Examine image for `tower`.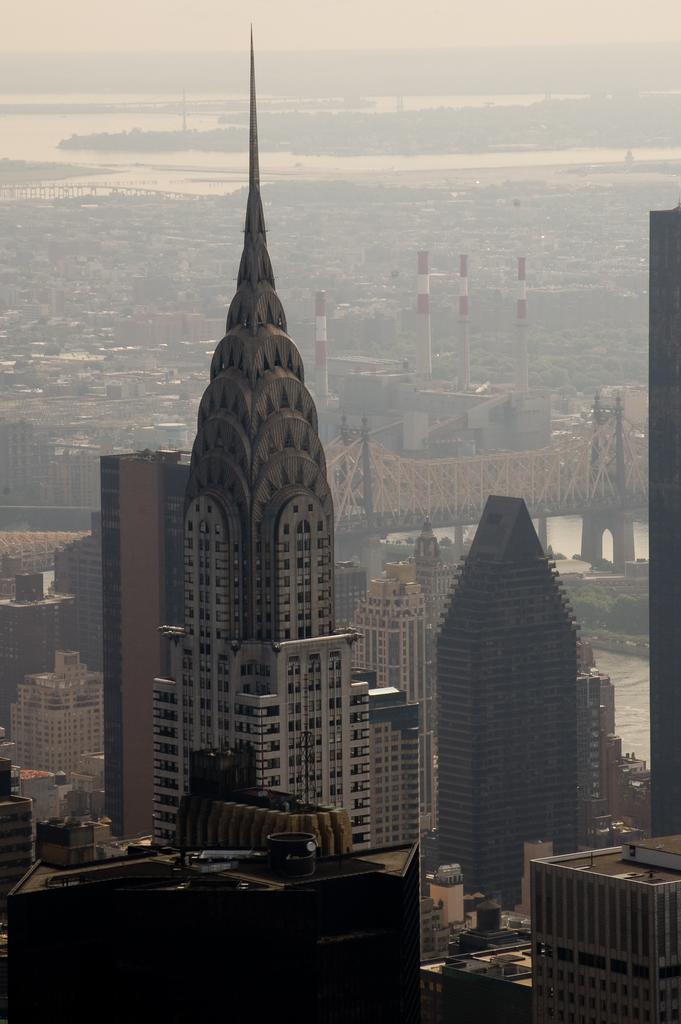
Examination result: box(144, 13, 417, 853).
